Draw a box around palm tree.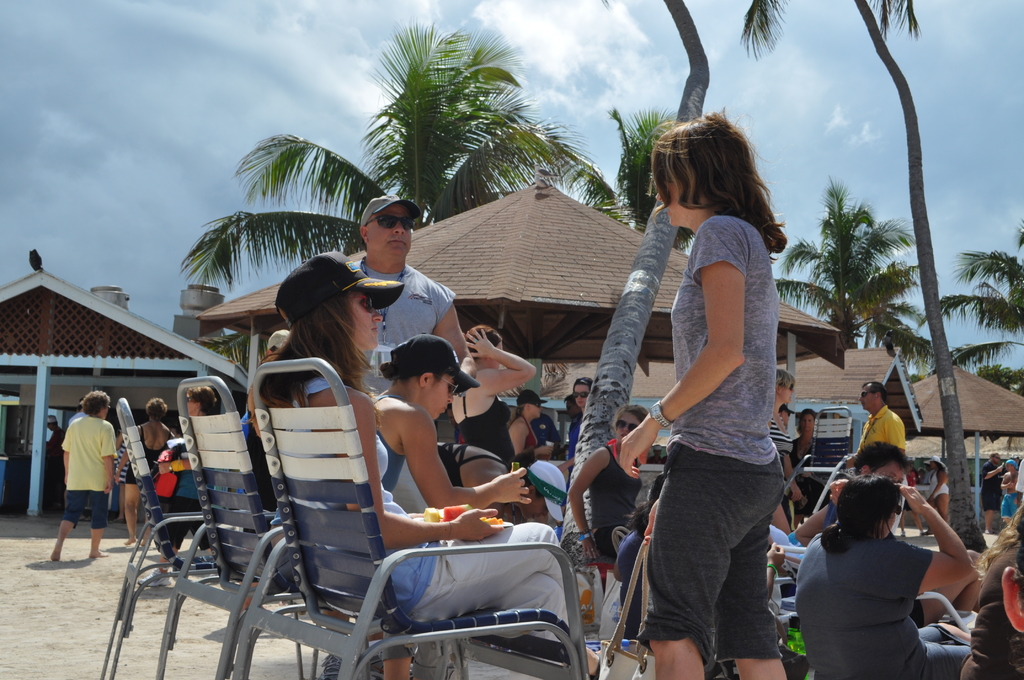
x1=972, y1=221, x2=1023, y2=416.
